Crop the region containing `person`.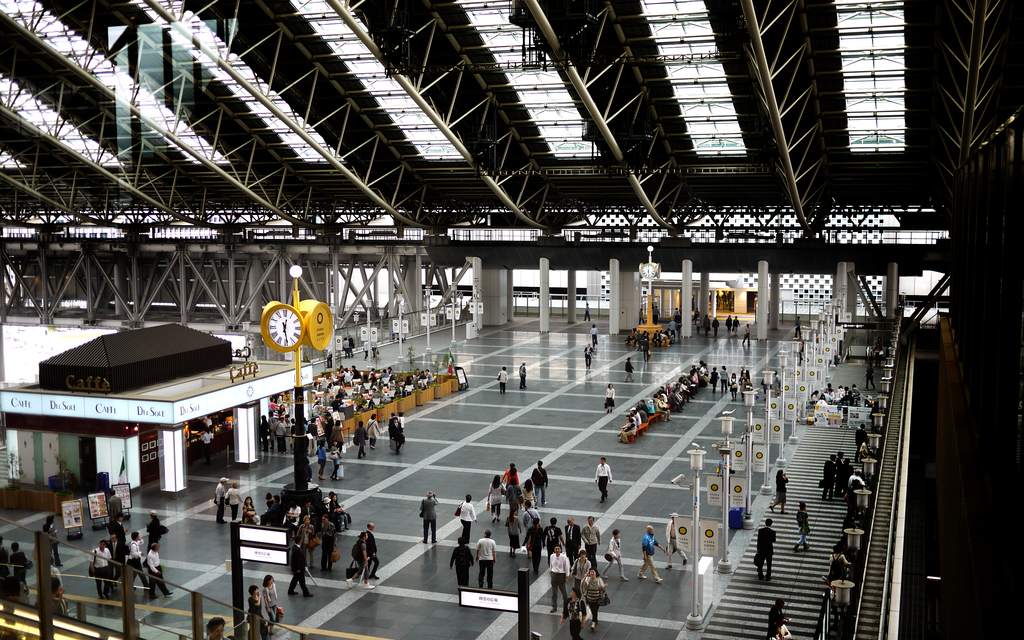
Crop region: [x1=589, y1=323, x2=600, y2=345].
